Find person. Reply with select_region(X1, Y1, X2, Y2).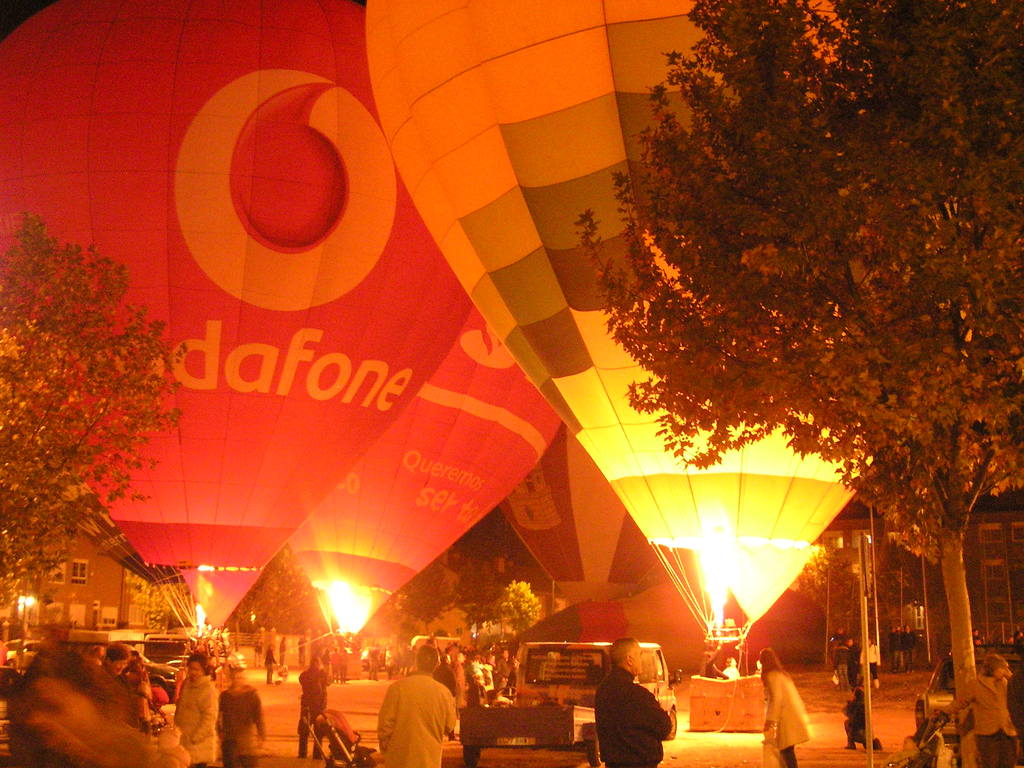
select_region(300, 651, 338, 762).
